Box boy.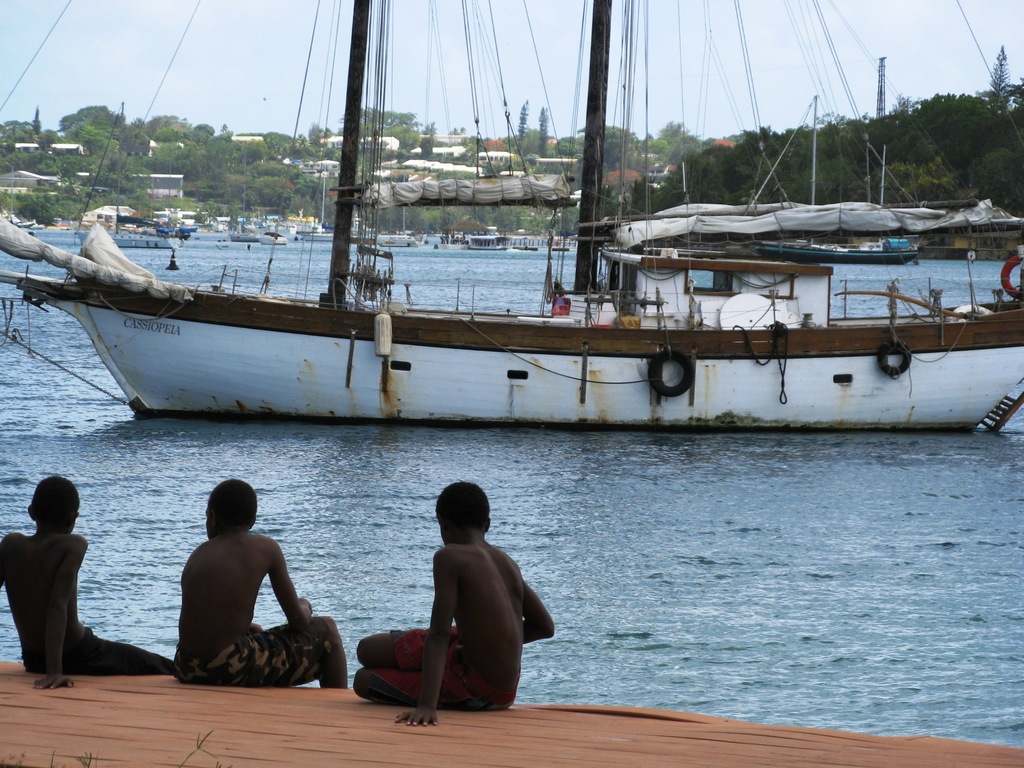
crop(177, 481, 348, 689).
